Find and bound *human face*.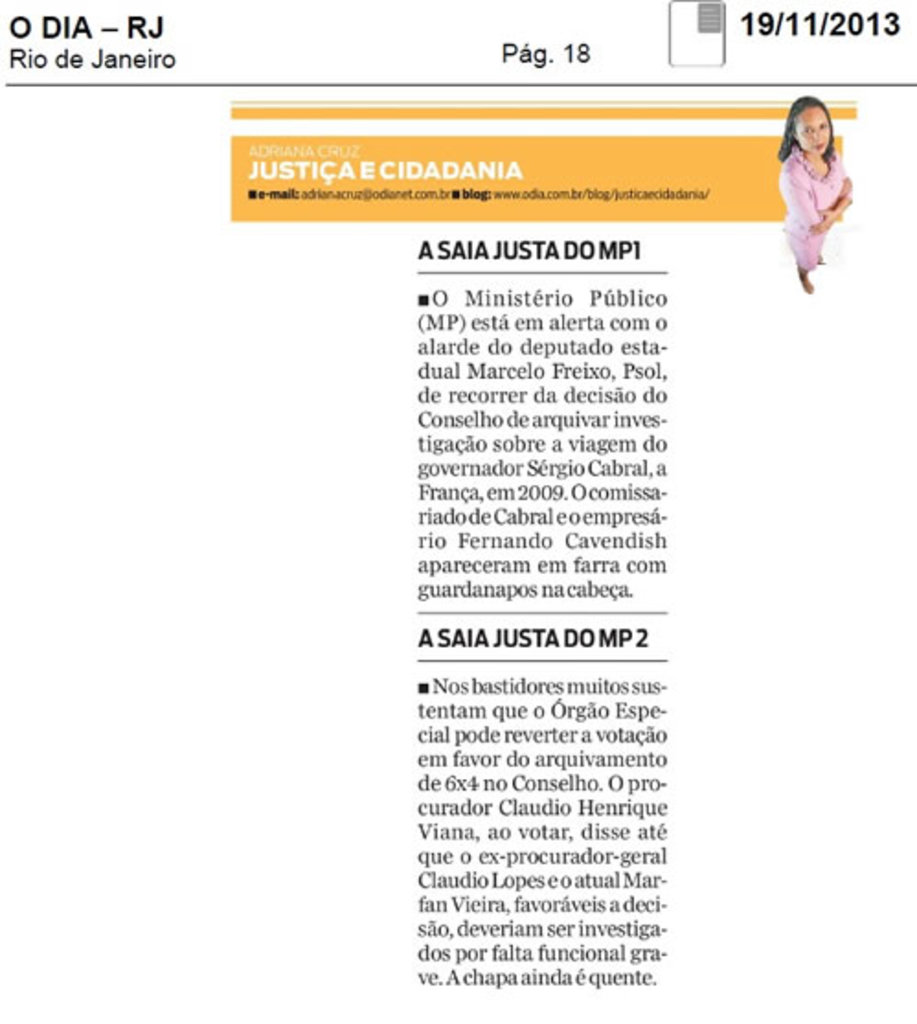
Bound: pyautogui.locateOnScreen(794, 110, 829, 160).
